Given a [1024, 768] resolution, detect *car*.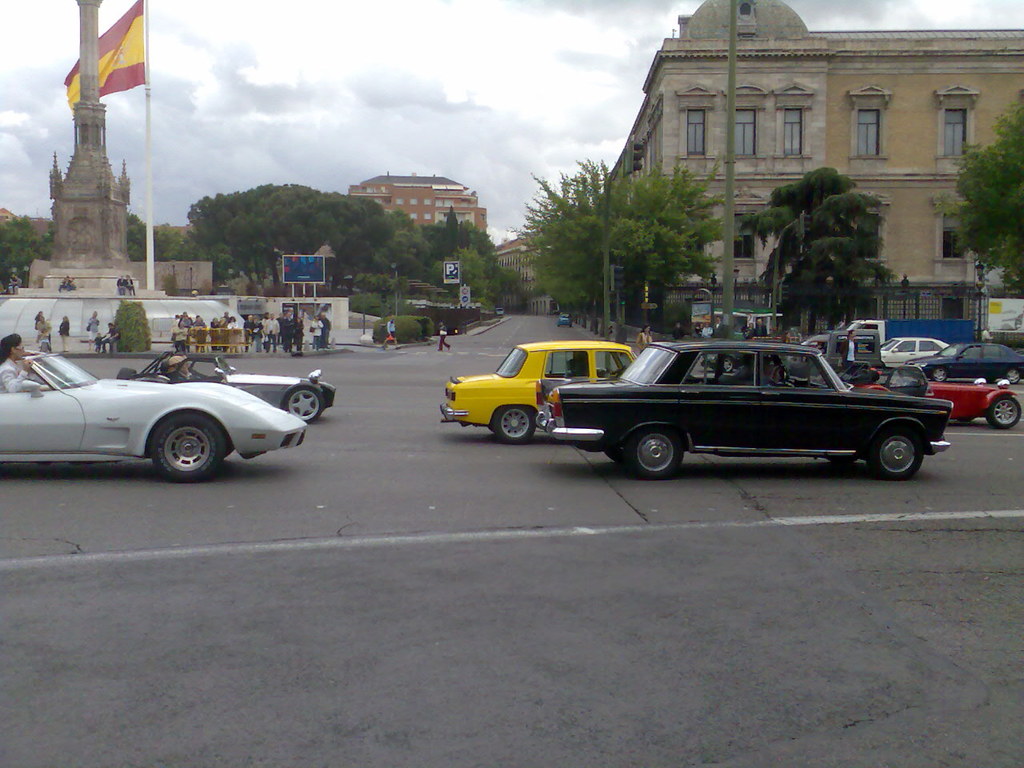
<bbox>880, 336, 946, 368</bbox>.
